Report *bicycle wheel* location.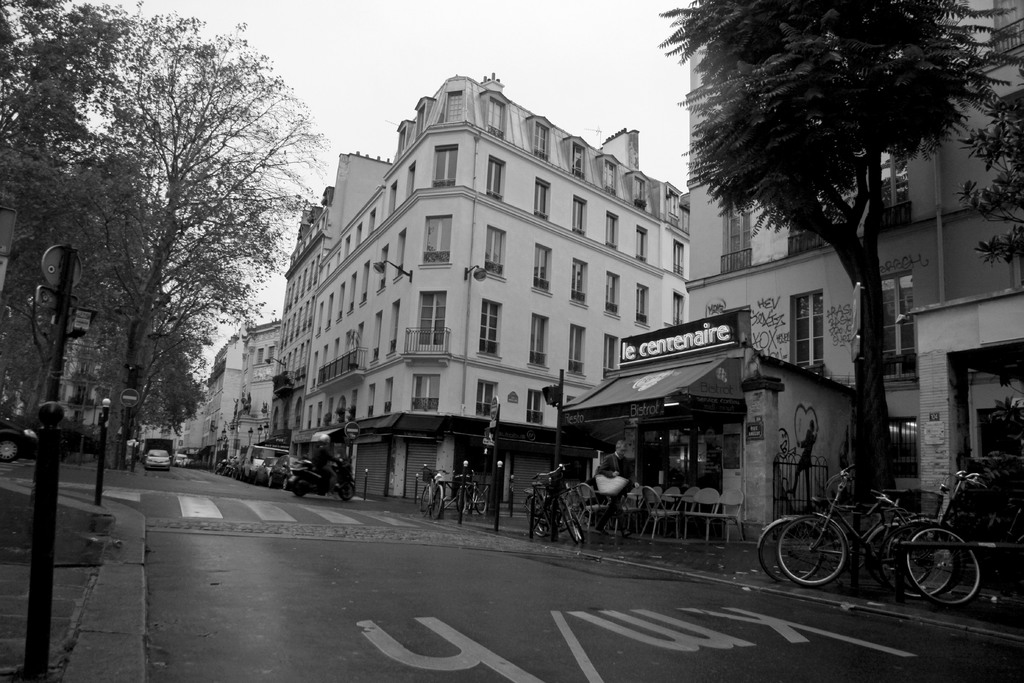
Report: 880/522/954/600.
